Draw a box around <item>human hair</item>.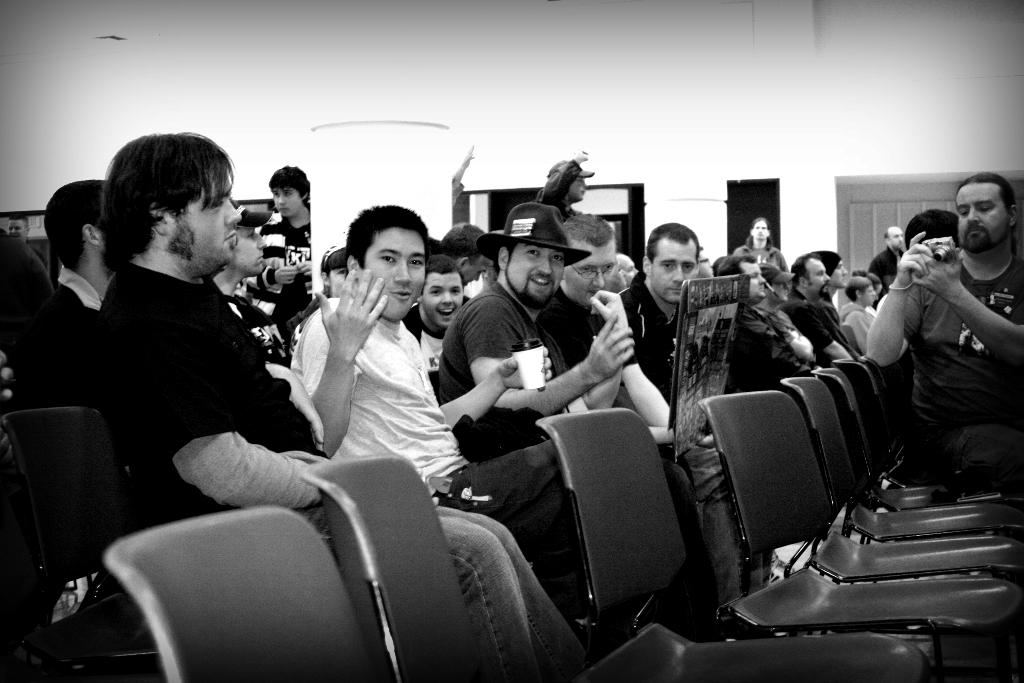
<bbox>499, 238, 522, 257</bbox>.
